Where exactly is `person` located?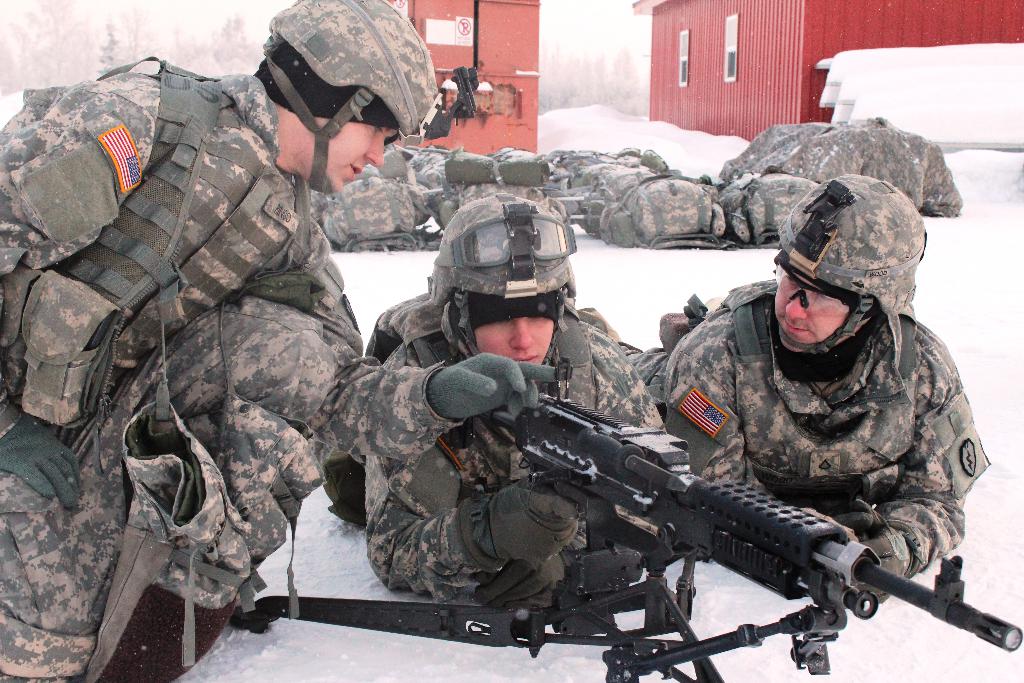
Its bounding box is 0, 0, 444, 682.
